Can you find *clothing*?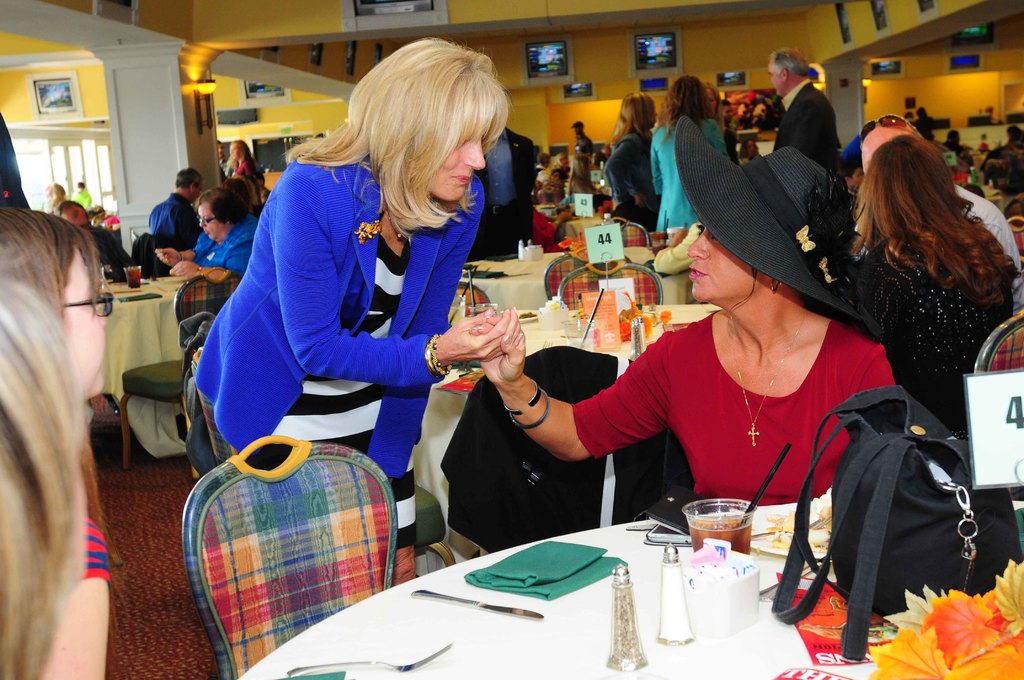
Yes, bounding box: pyautogui.locateOnScreen(577, 130, 591, 155).
